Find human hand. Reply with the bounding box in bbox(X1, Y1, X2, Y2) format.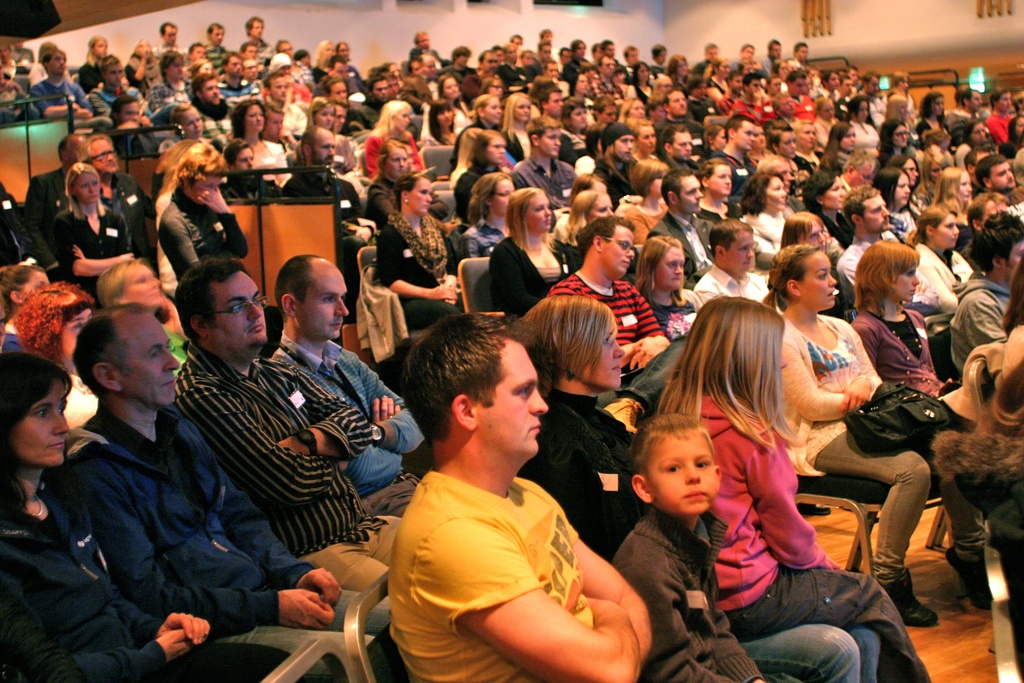
bbox(280, 589, 335, 633).
